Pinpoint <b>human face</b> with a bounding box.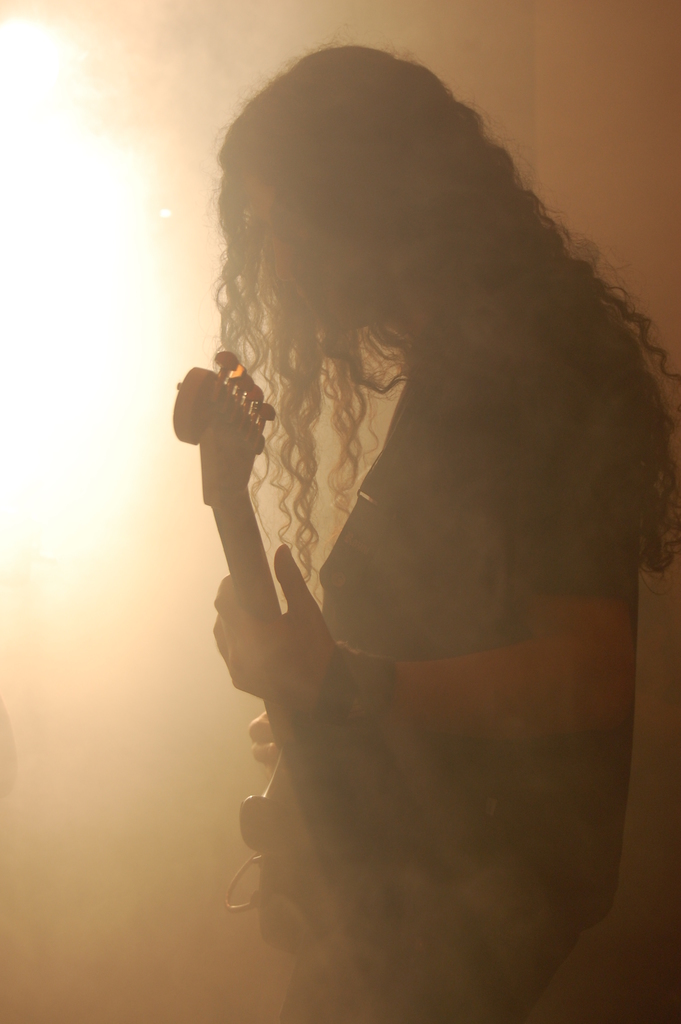
x1=241, y1=186, x2=395, y2=330.
